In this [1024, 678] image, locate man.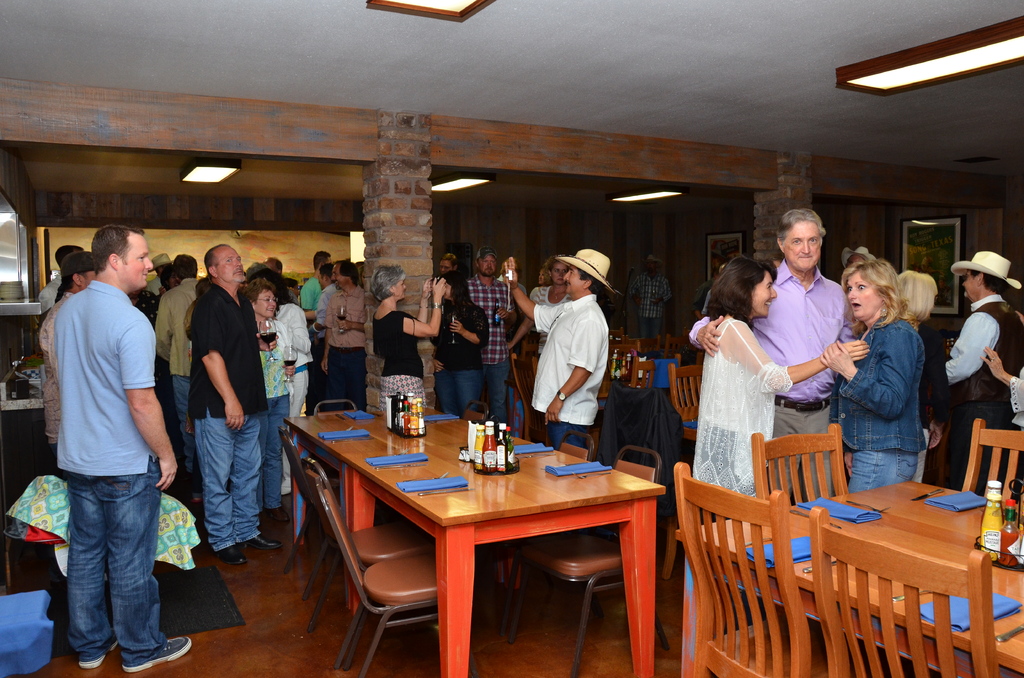
Bounding box: left=504, top=247, right=609, bottom=452.
